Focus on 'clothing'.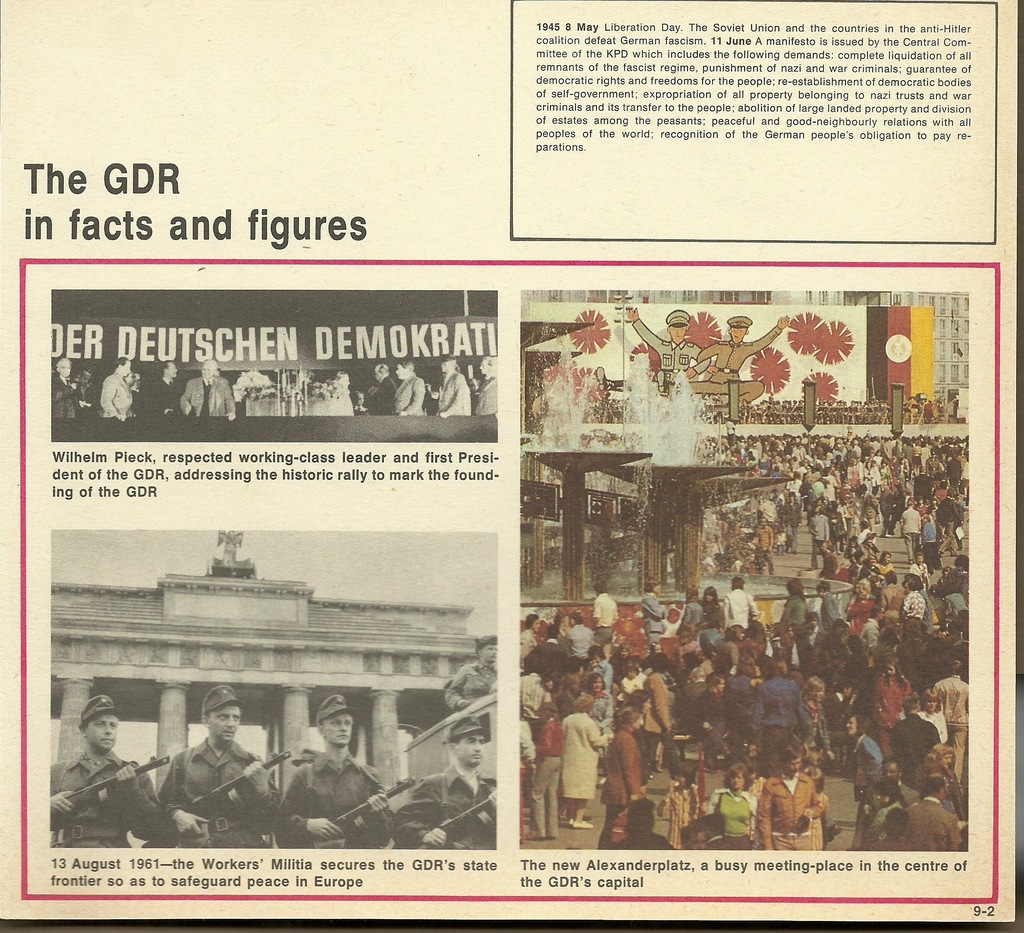
Focused at <region>276, 749, 391, 852</region>.
